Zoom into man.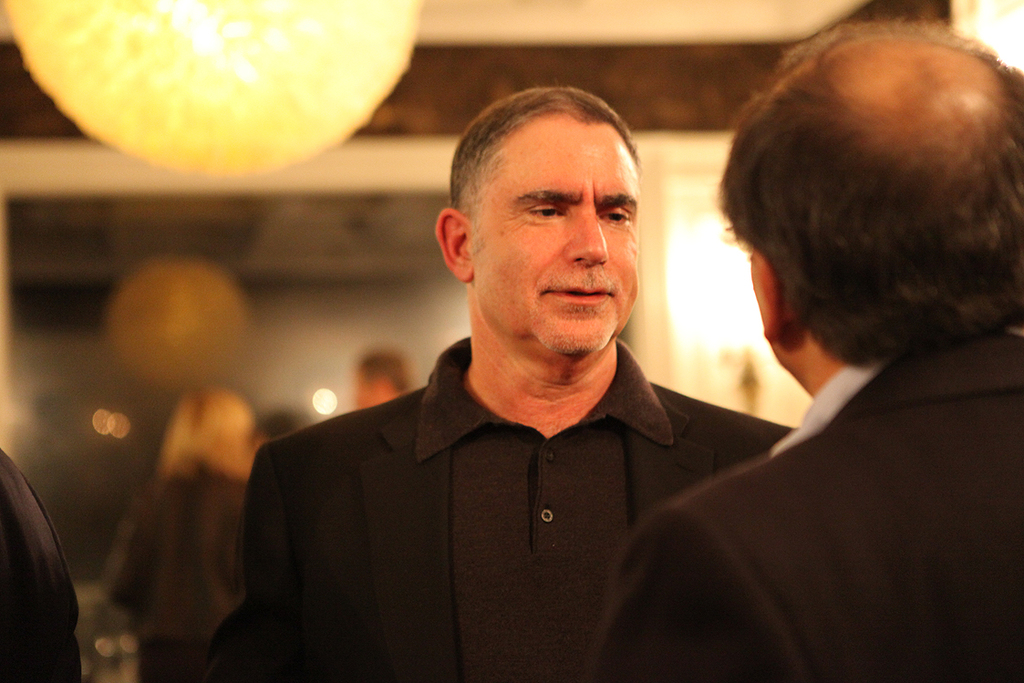
Zoom target: l=590, t=13, r=1023, b=682.
